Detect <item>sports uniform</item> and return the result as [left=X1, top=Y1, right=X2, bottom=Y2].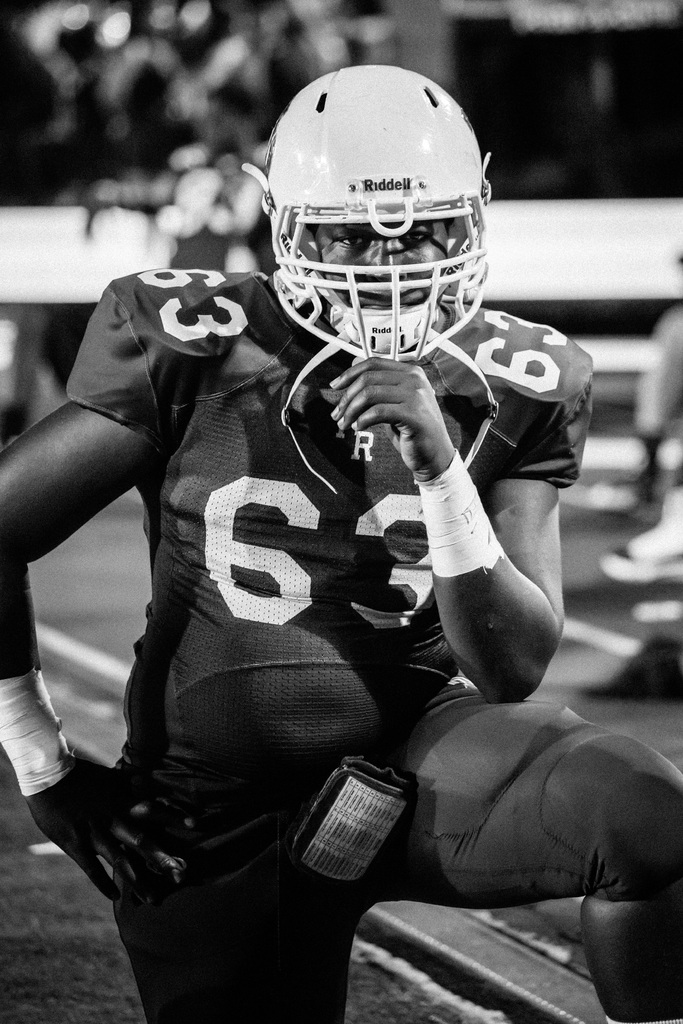
[left=37, top=60, right=625, bottom=997].
